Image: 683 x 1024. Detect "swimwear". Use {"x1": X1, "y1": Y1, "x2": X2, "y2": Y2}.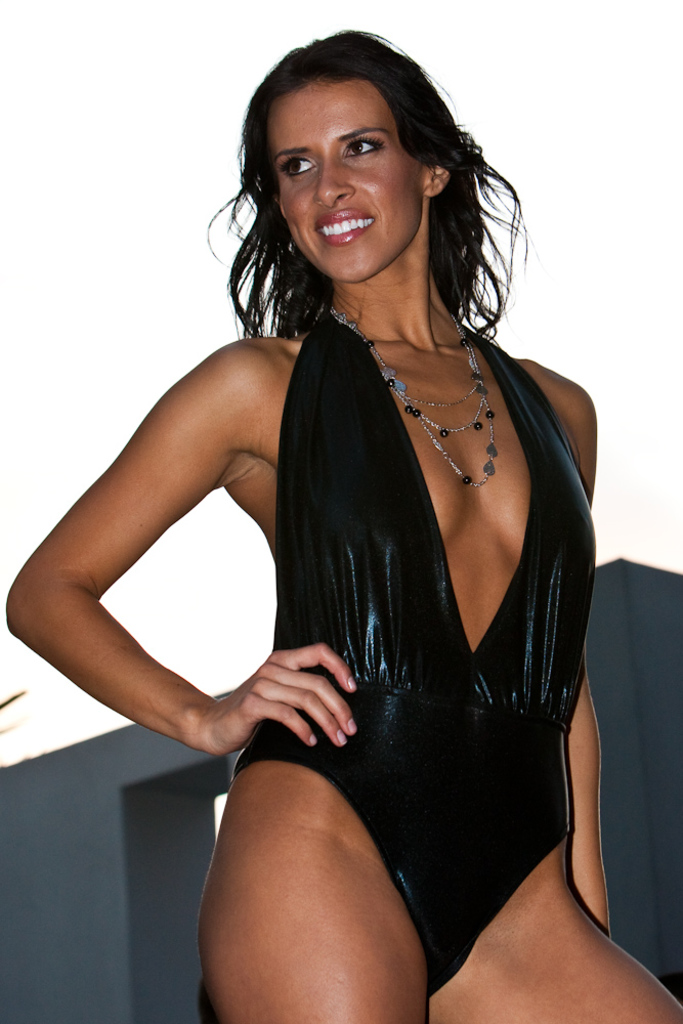
{"x1": 227, "y1": 305, "x2": 604, "y2": 997}.
